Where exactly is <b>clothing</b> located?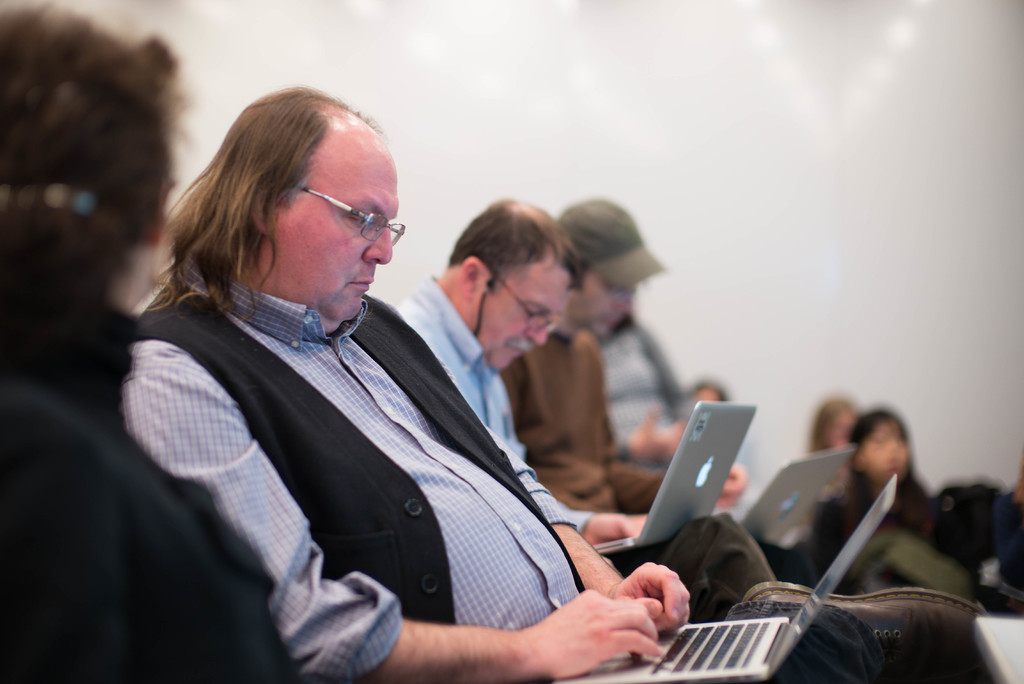
Its bounding box is box=[0, 260, 300, 683].
